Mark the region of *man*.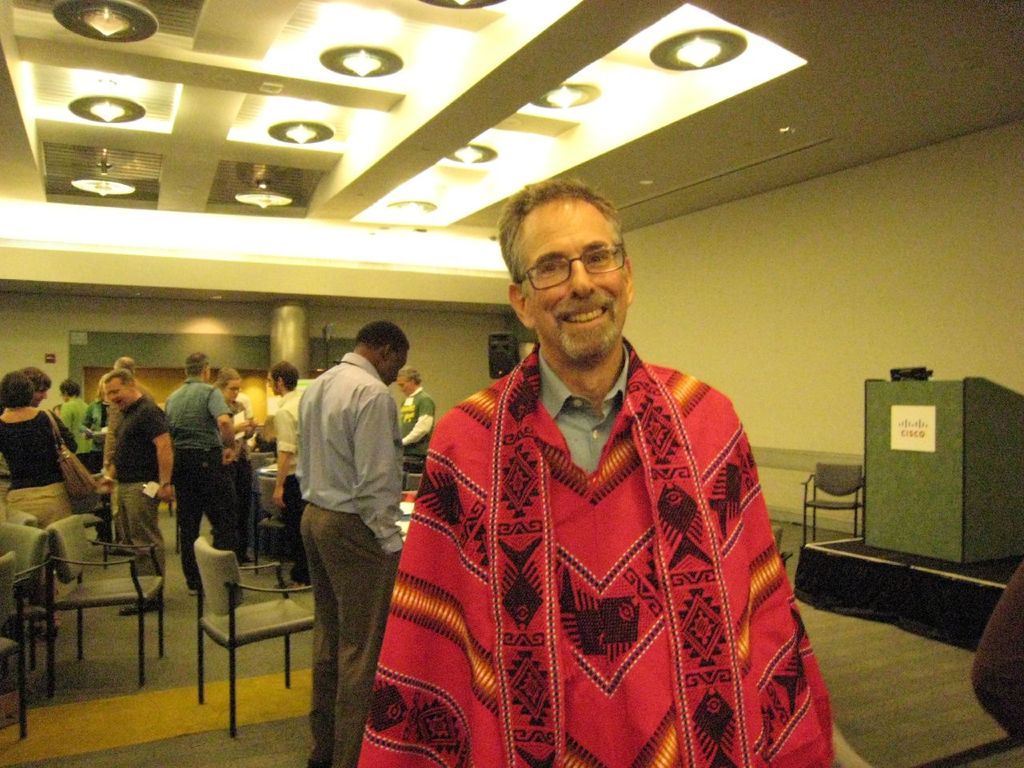
Region: detection(395, 362, 439, 462).
